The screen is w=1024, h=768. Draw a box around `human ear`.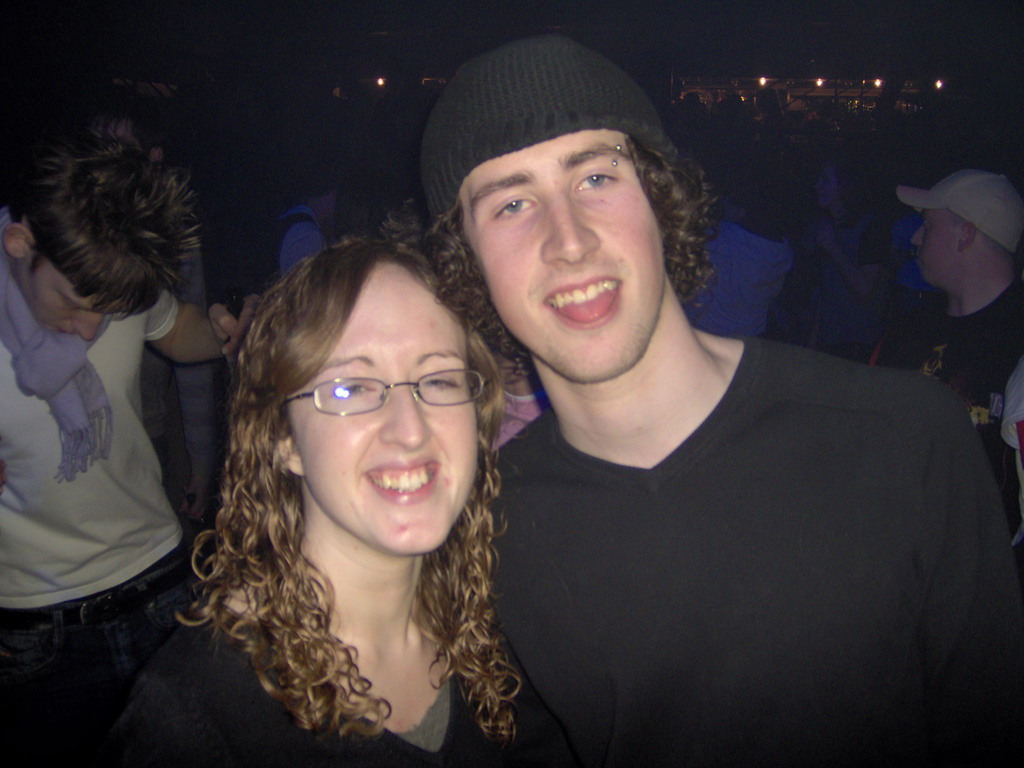
box(275, 431, 300, 476).
